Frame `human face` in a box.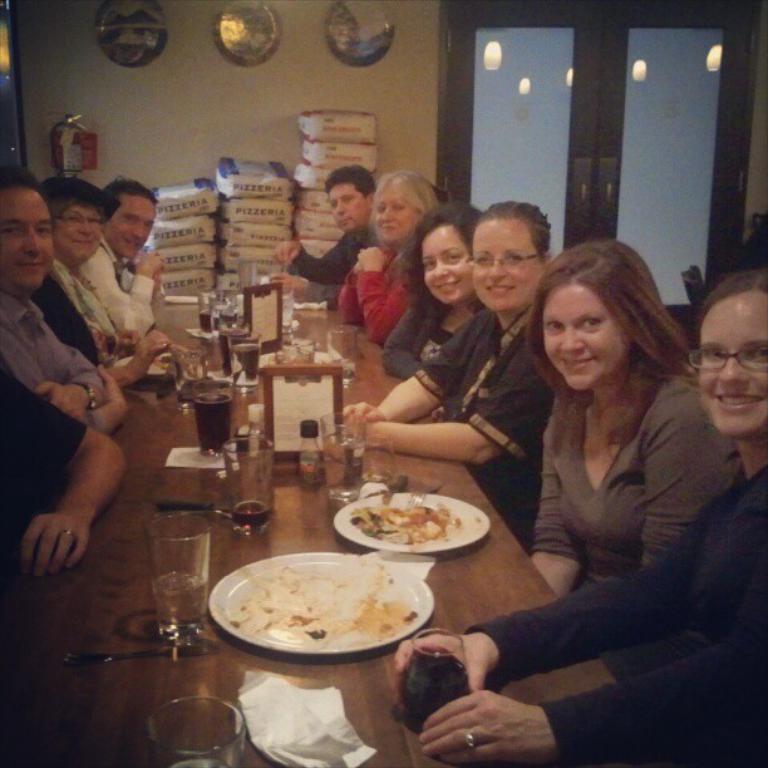
(104,193,158,257).
